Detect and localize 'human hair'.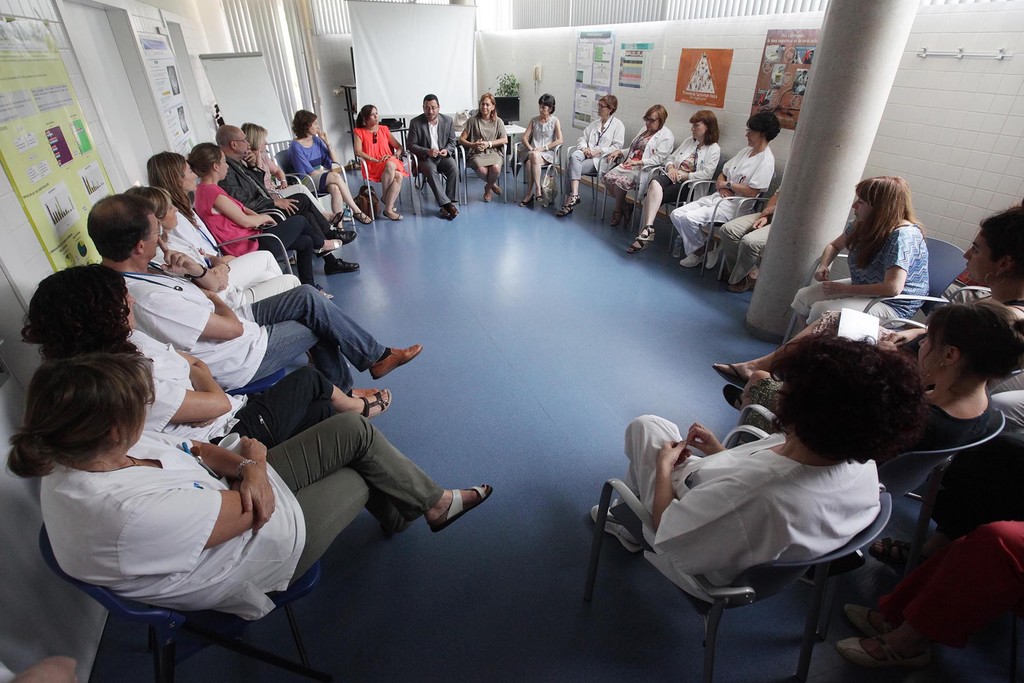
Localized at 600, 95, 618, 117.
